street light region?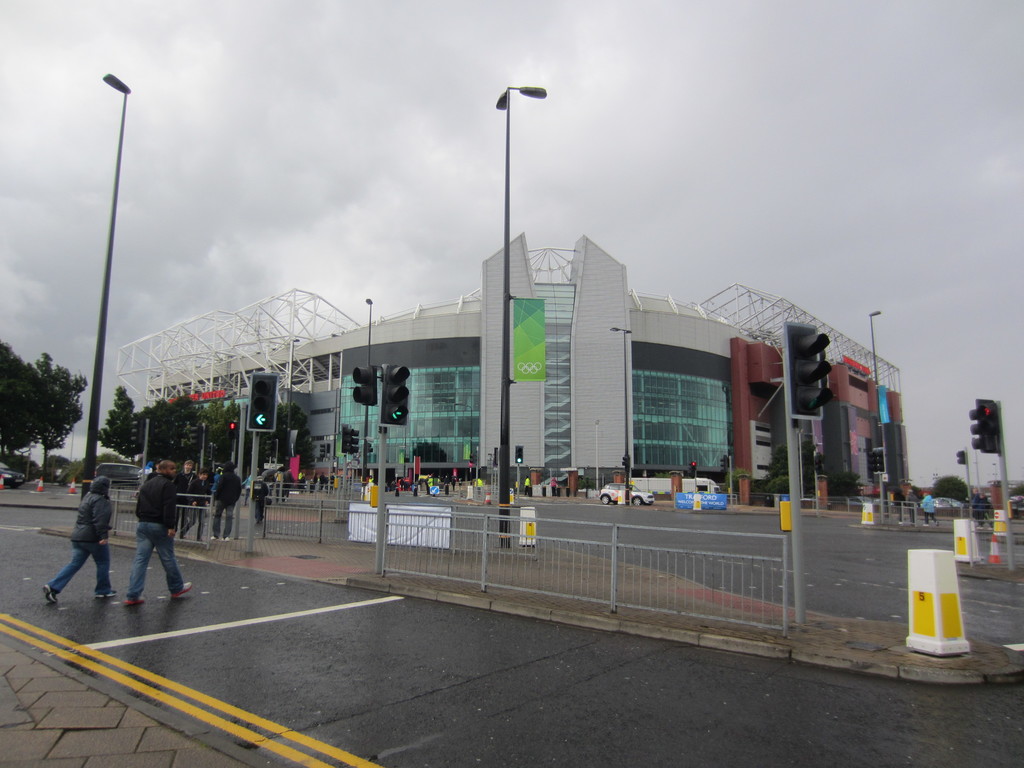
bbox=(361, 295, 374, 486)
